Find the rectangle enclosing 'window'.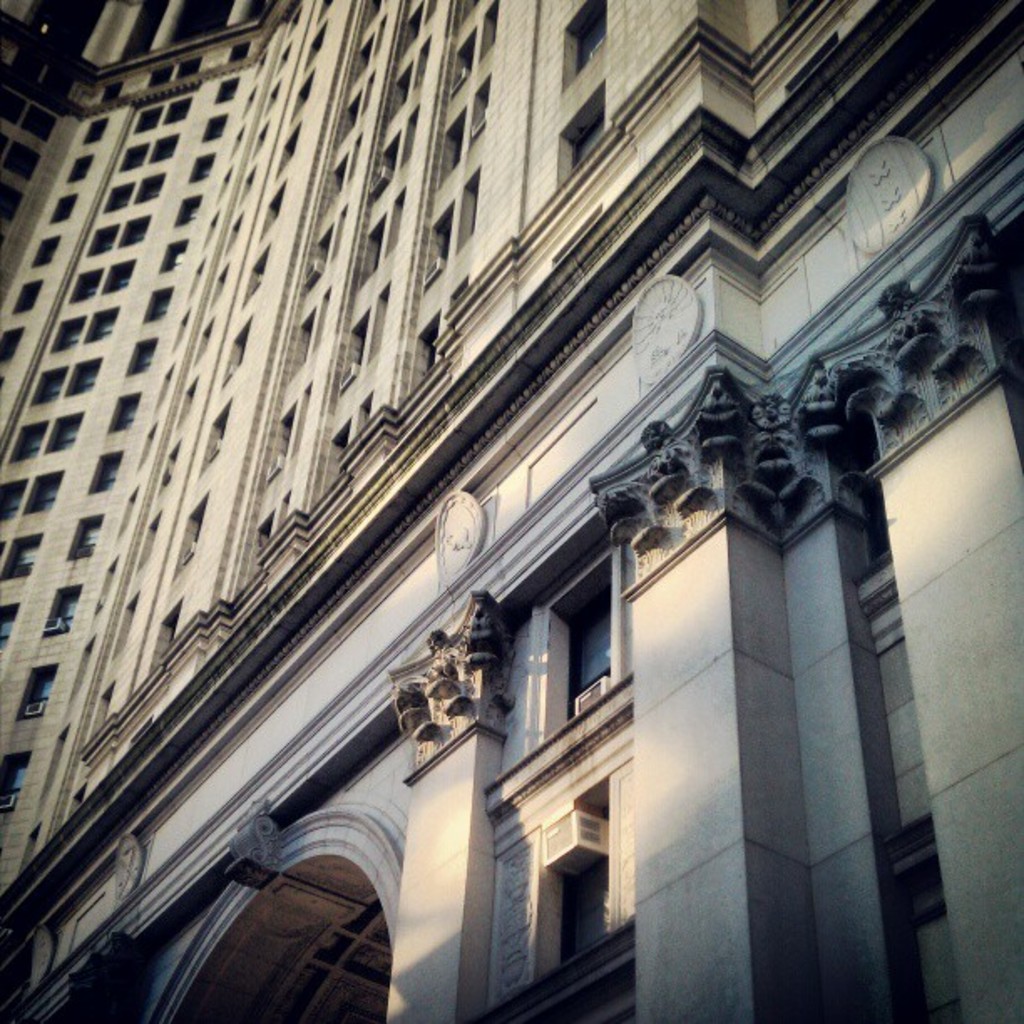
288/313/313/375.
